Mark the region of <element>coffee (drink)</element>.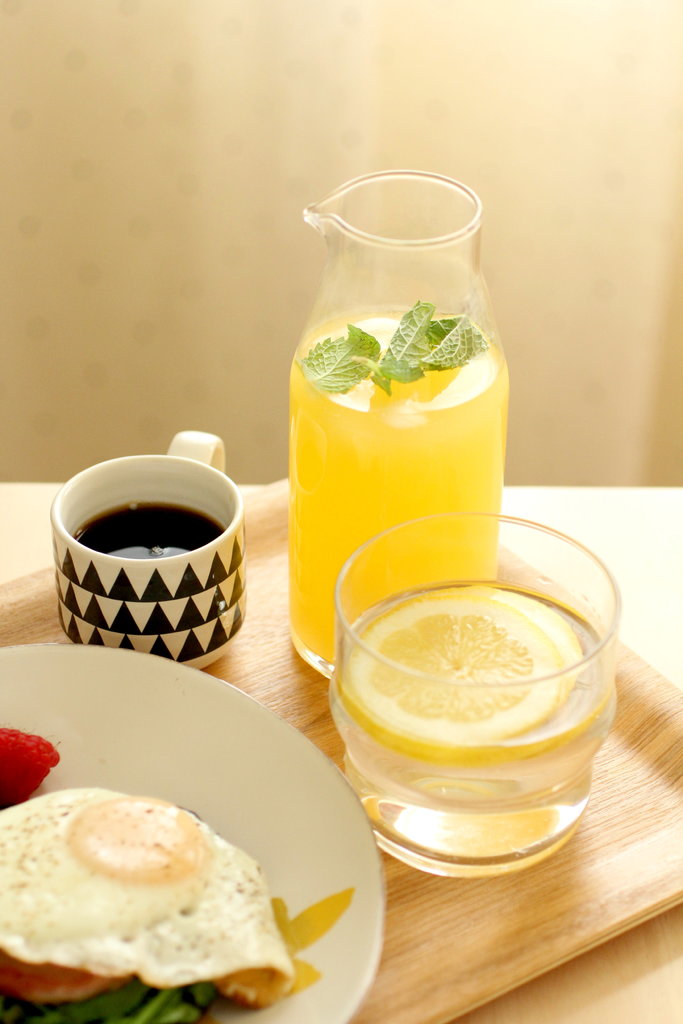
Region: box=[78, 493, 227, 557].
